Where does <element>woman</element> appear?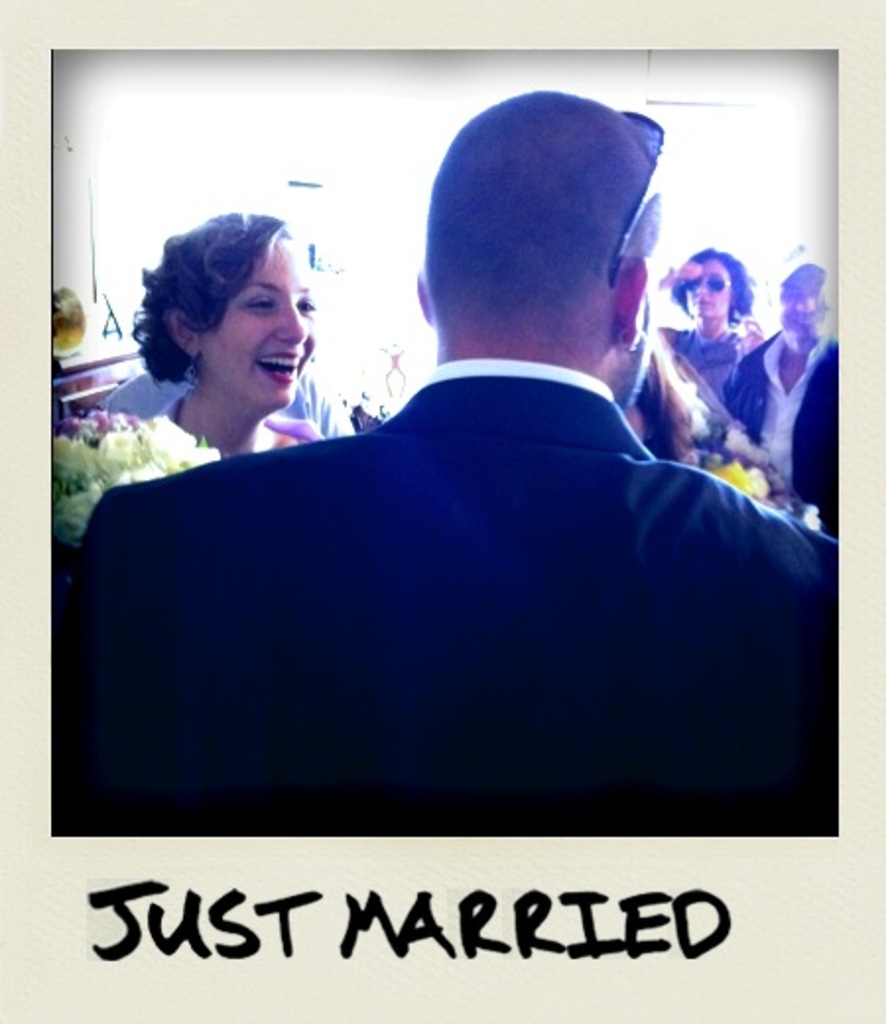
Appears at {"left": 665, "top": 232, "right": 740, "bottom": 451}.
